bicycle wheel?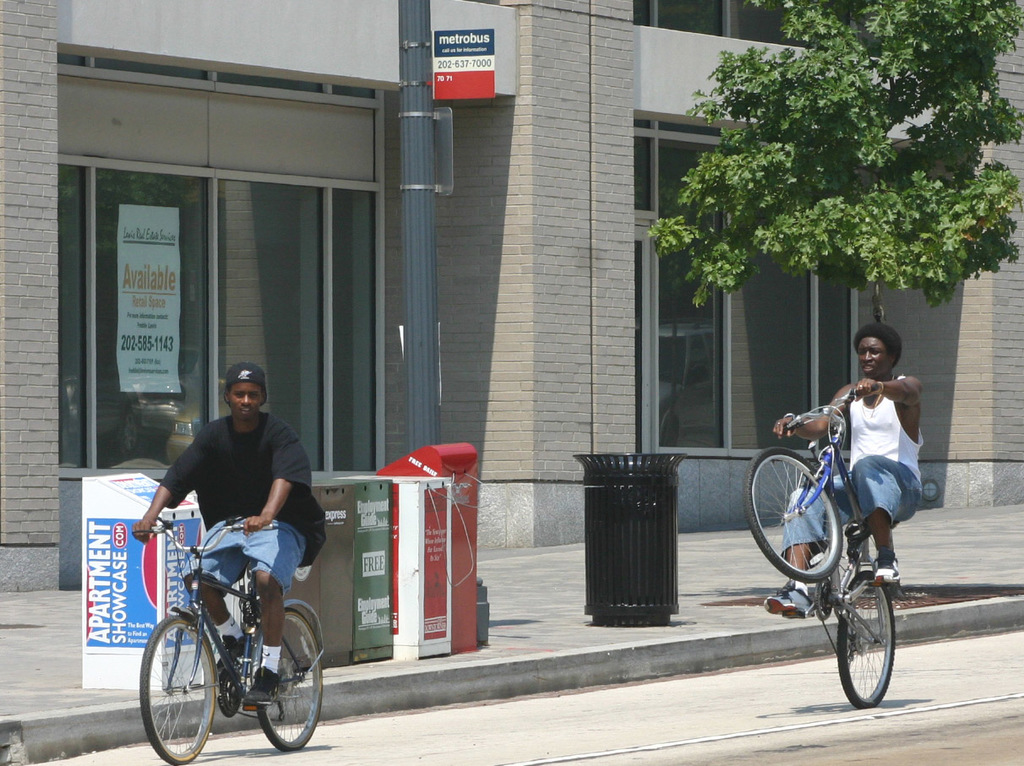
left=829, top=562, right=896, bottom=709
